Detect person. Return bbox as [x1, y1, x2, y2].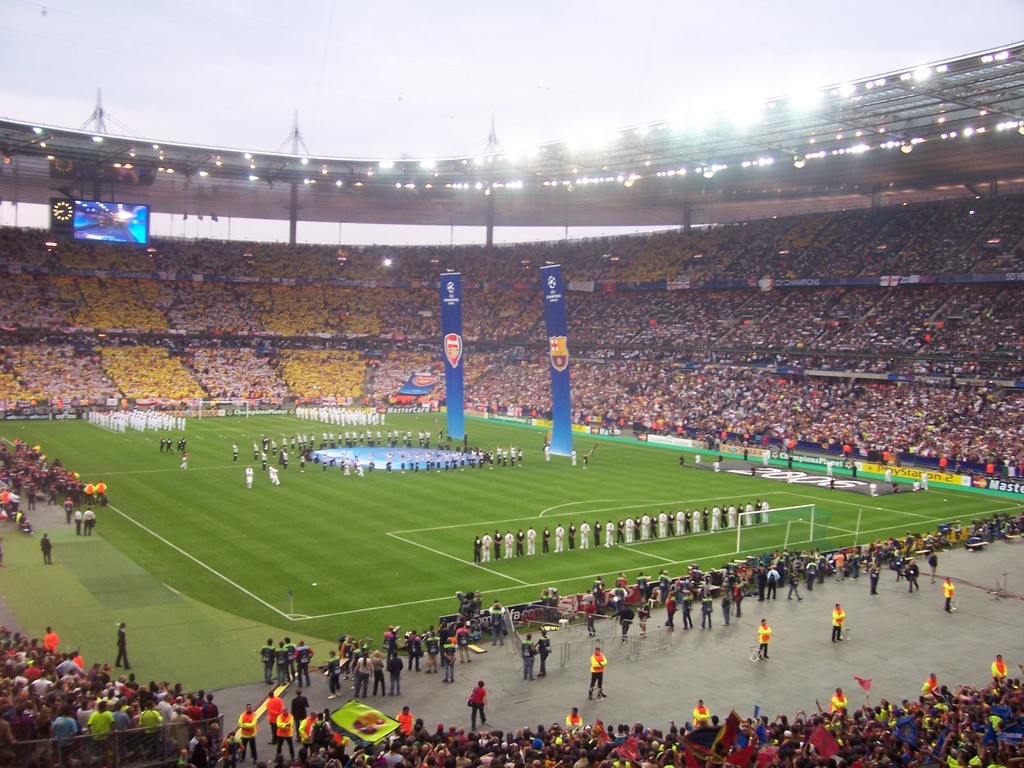
[914, 481, 920, 491].
